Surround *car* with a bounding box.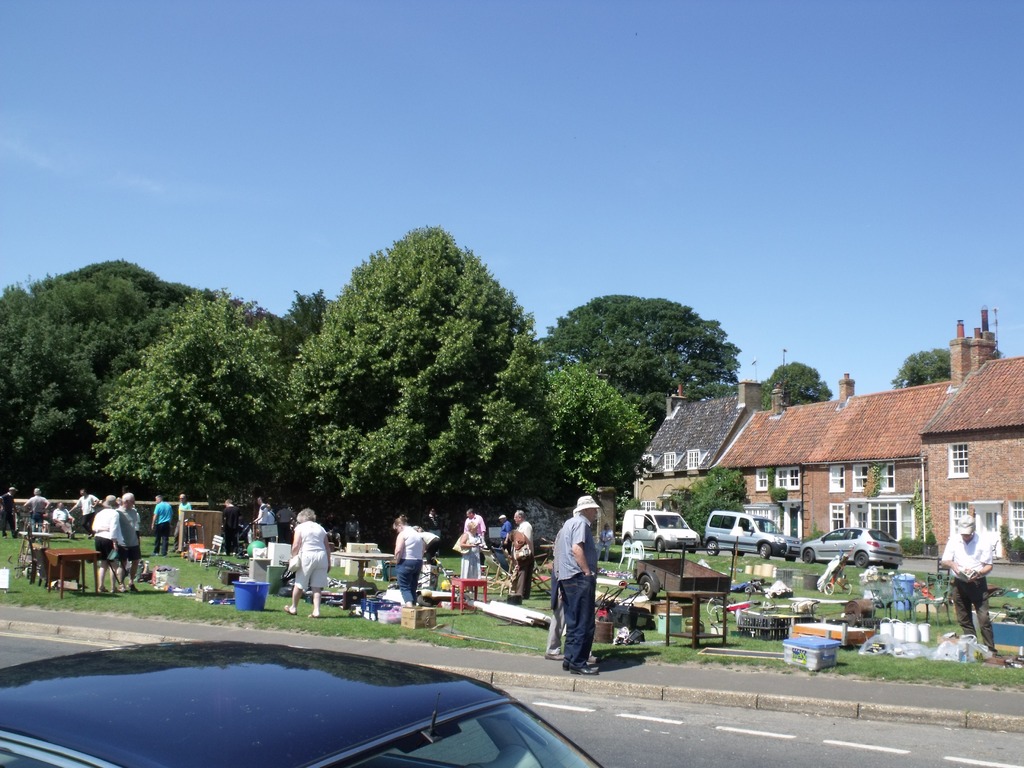
BBox(619, 508, 702, 553).
